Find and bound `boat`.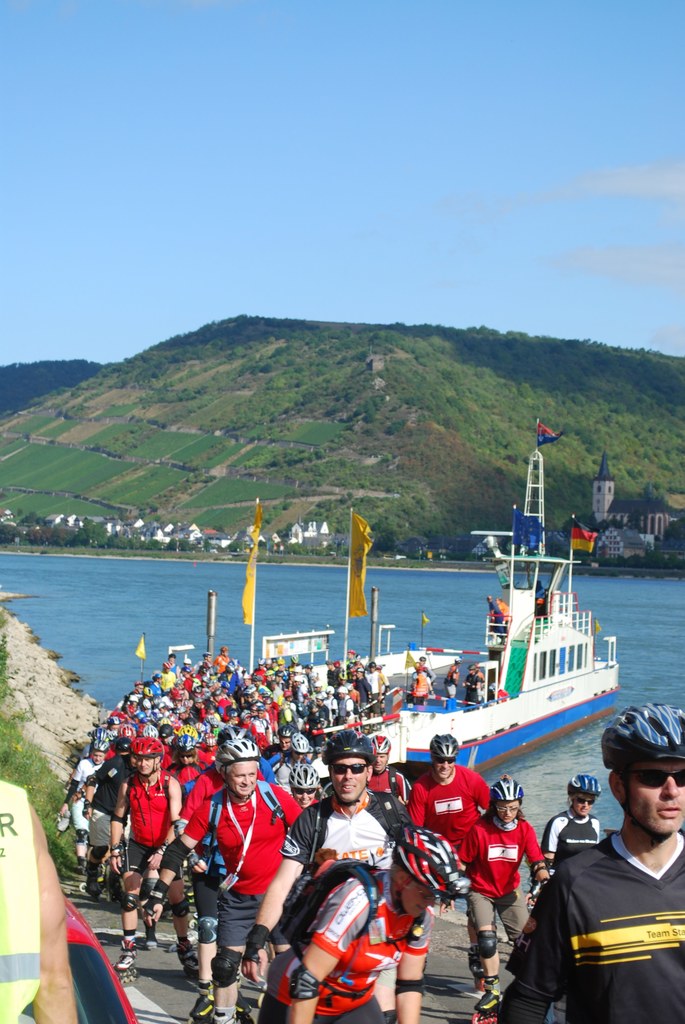
Bound: left=136, top=413, right=622, bottom=774.
